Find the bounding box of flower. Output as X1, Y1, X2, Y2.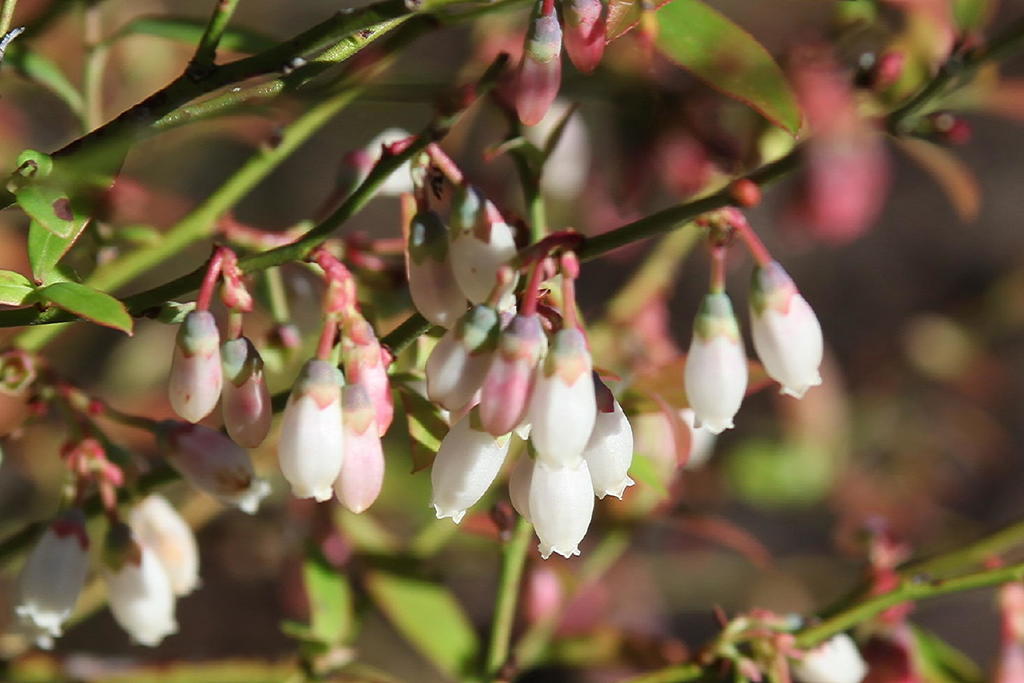
166, 311, 220, 424.
